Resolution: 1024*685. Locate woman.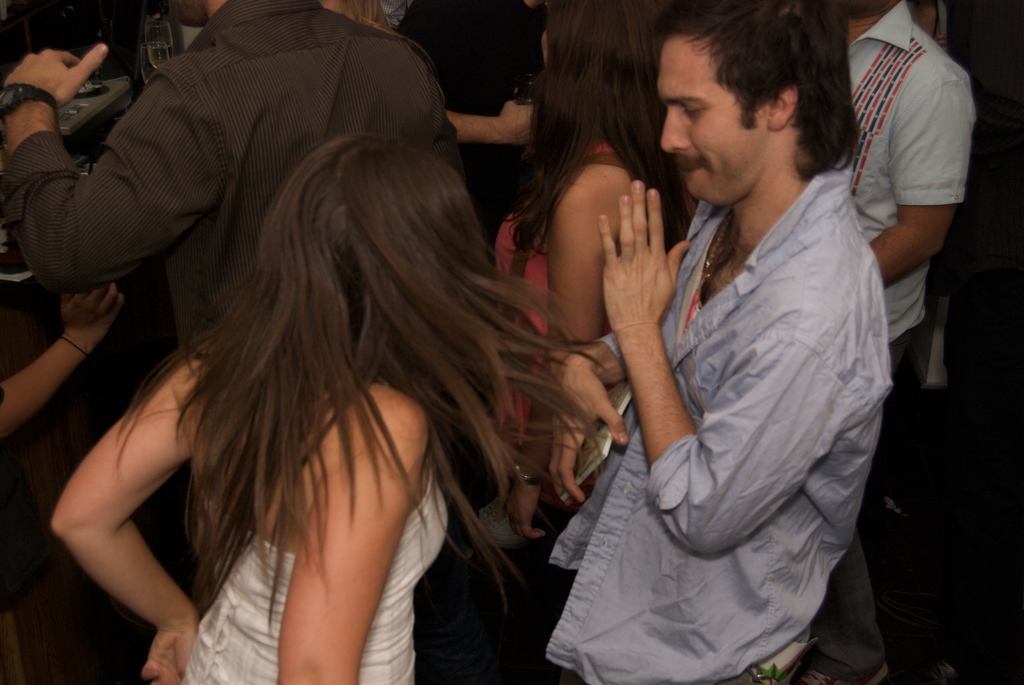
crop(35, 122, 598, 684).
